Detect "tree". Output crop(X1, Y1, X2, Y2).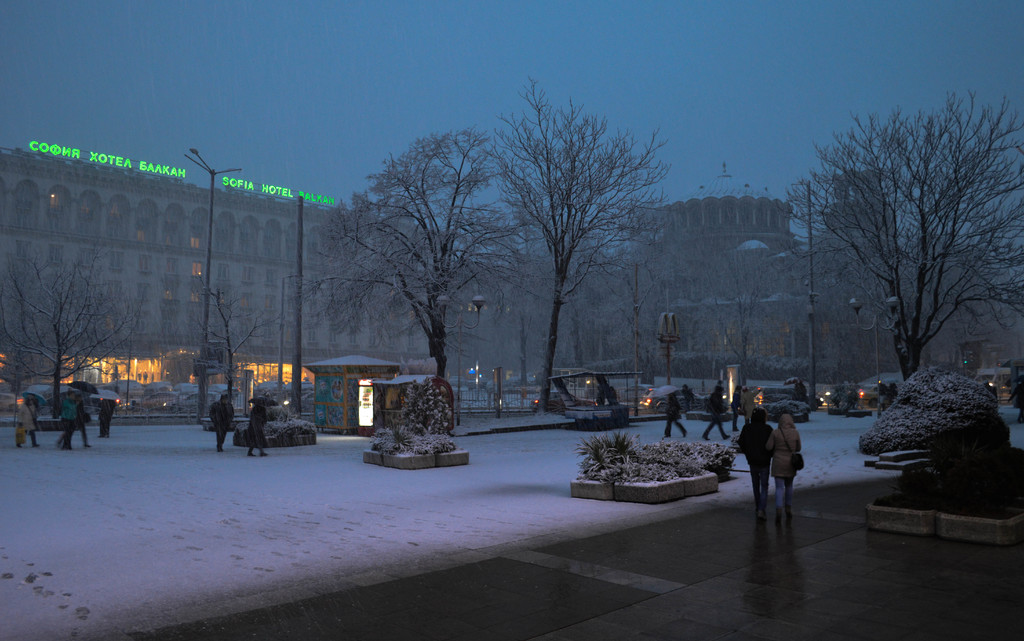
crop(179, 276, 280, 415).
